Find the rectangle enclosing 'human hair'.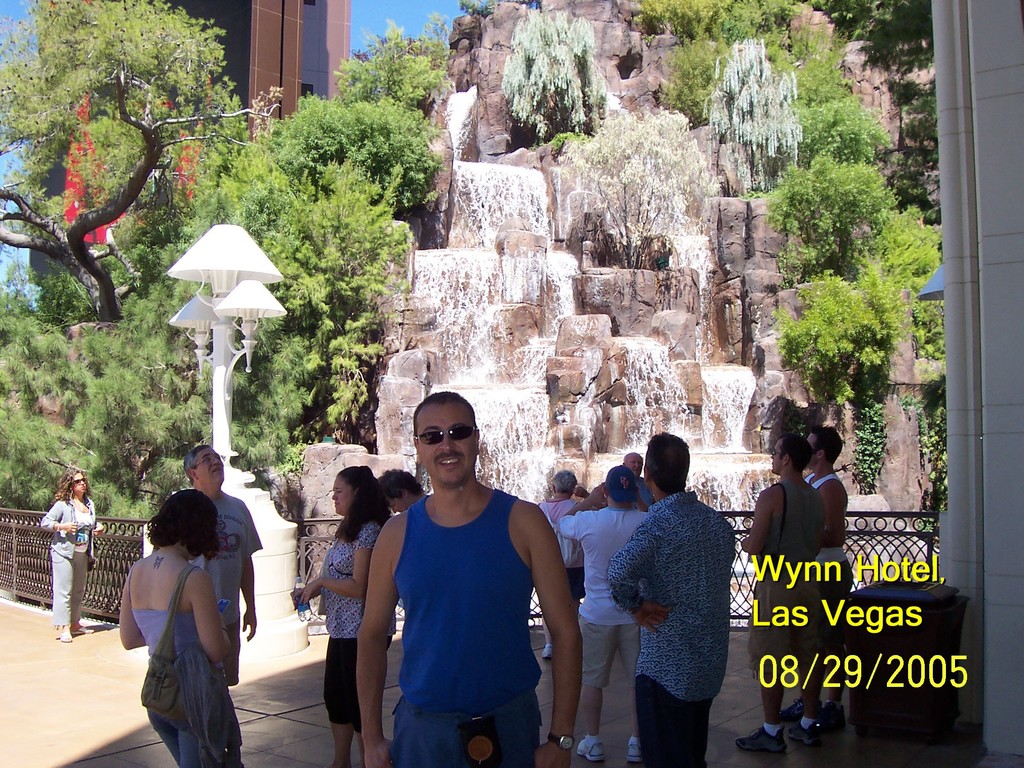
144 488 221 557.
